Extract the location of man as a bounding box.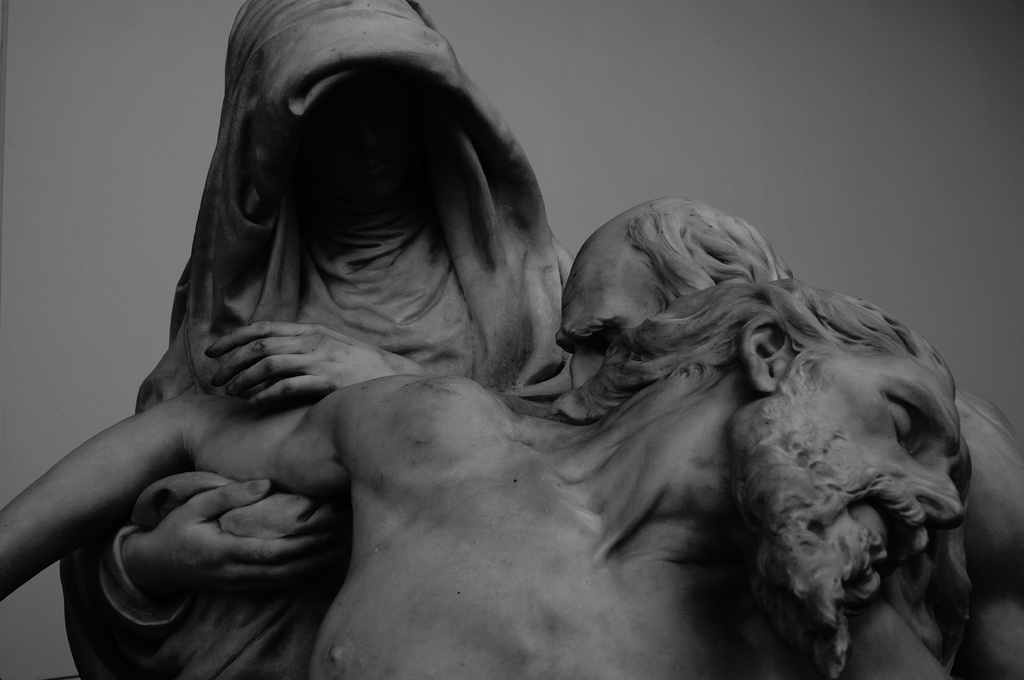
locate(548, 196, 1023, 679).
